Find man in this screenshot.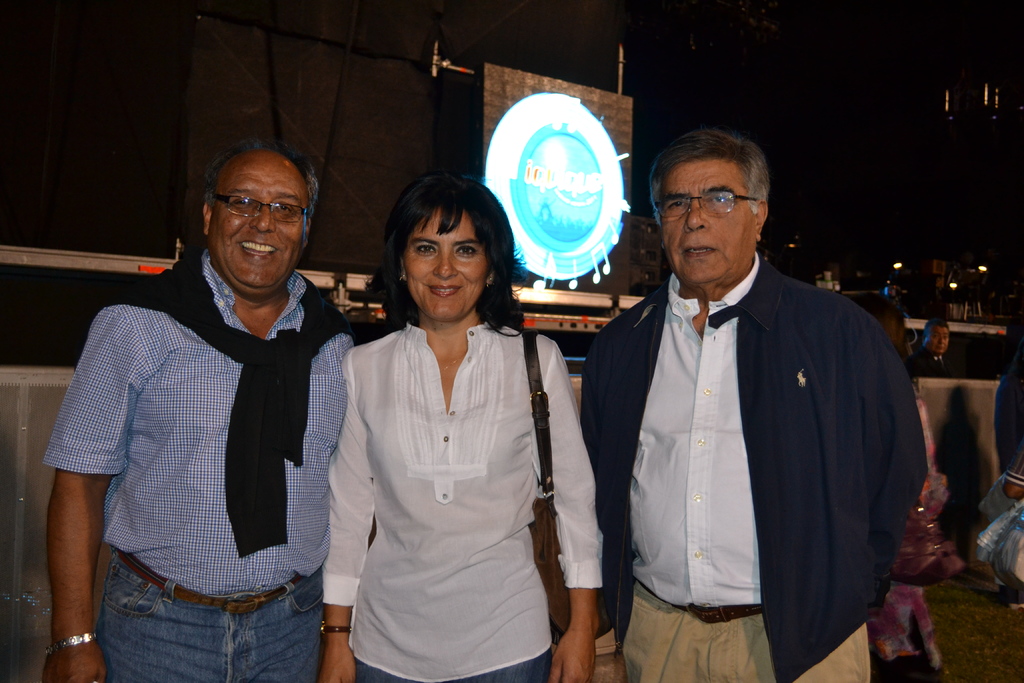
The bounding box for man is [49, 130, 355, 682].
